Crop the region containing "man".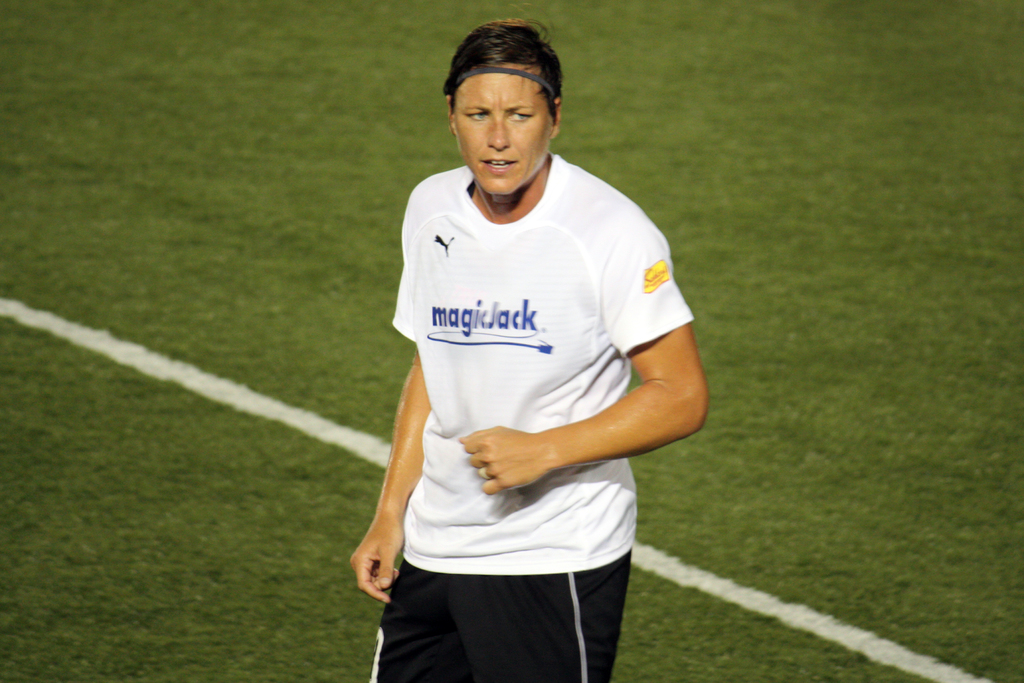
Crop region: left=346, top=20, right=695, bottom=682.
